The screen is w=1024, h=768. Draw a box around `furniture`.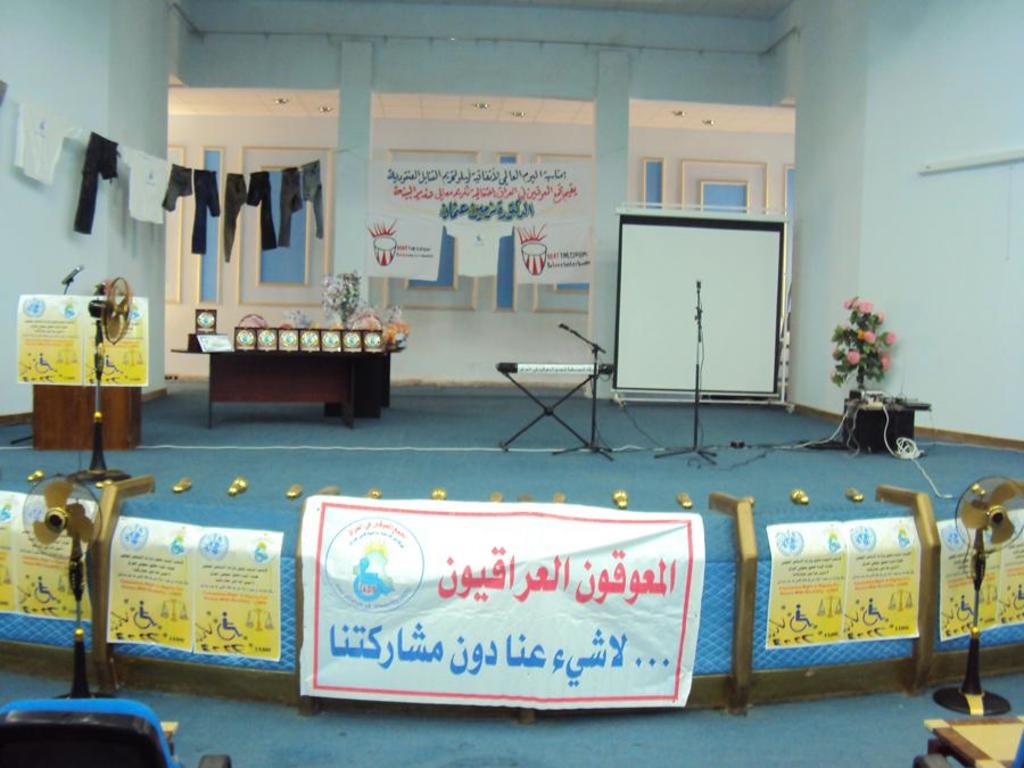
{"left": 850, "top": 397, "right": 927, "bottom": 452}.
